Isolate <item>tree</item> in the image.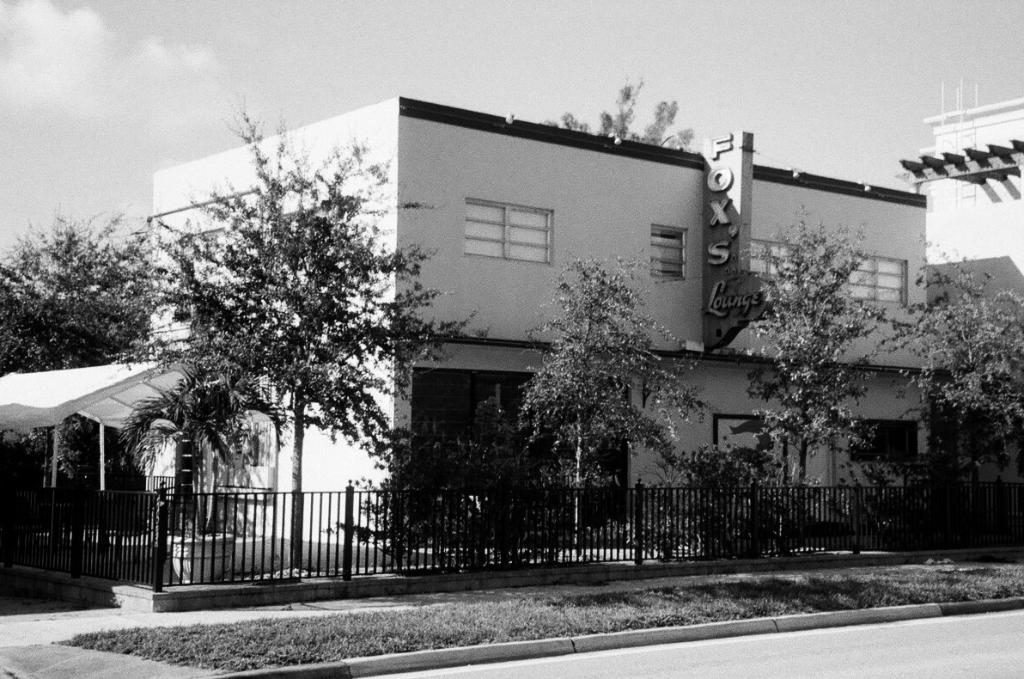
Isolated region: [892, 231, 1023, 531].
